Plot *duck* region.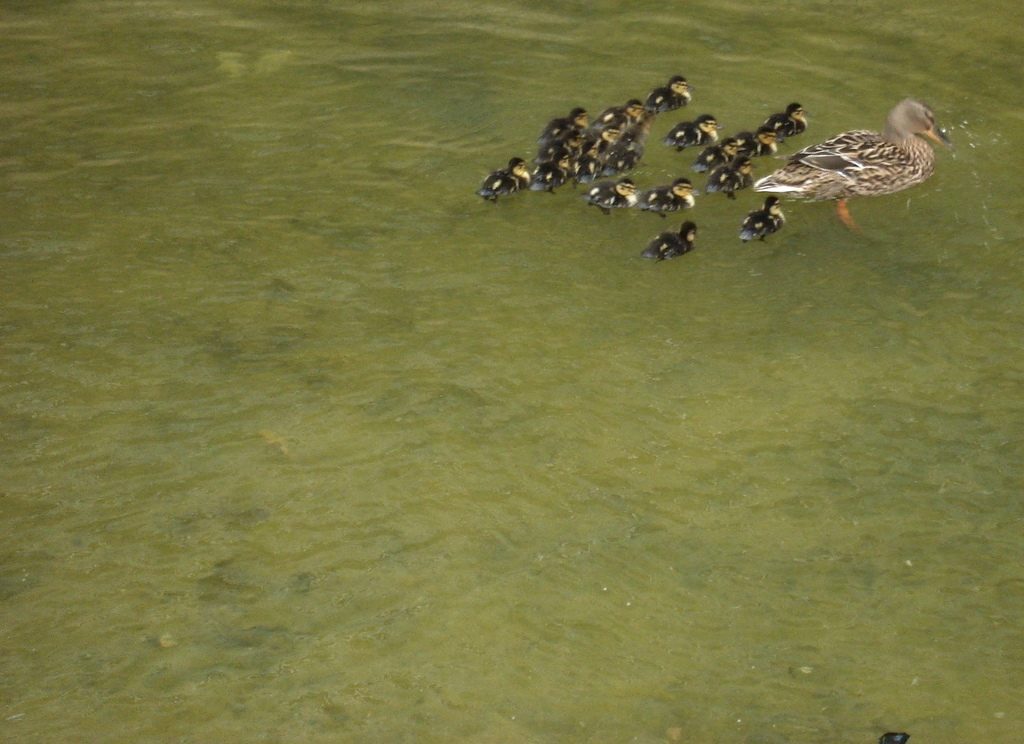
Plotted at bbox=[634, 172, 701, 218].
